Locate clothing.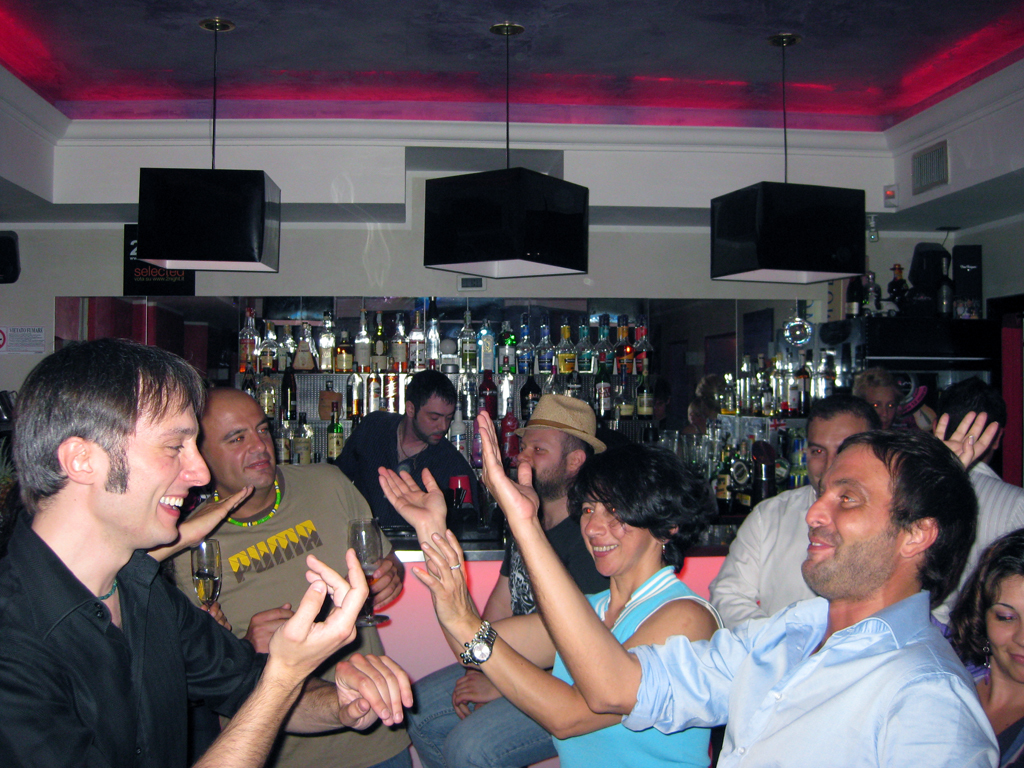
Bounding box: bbox=(334, 403, 481, 511).
